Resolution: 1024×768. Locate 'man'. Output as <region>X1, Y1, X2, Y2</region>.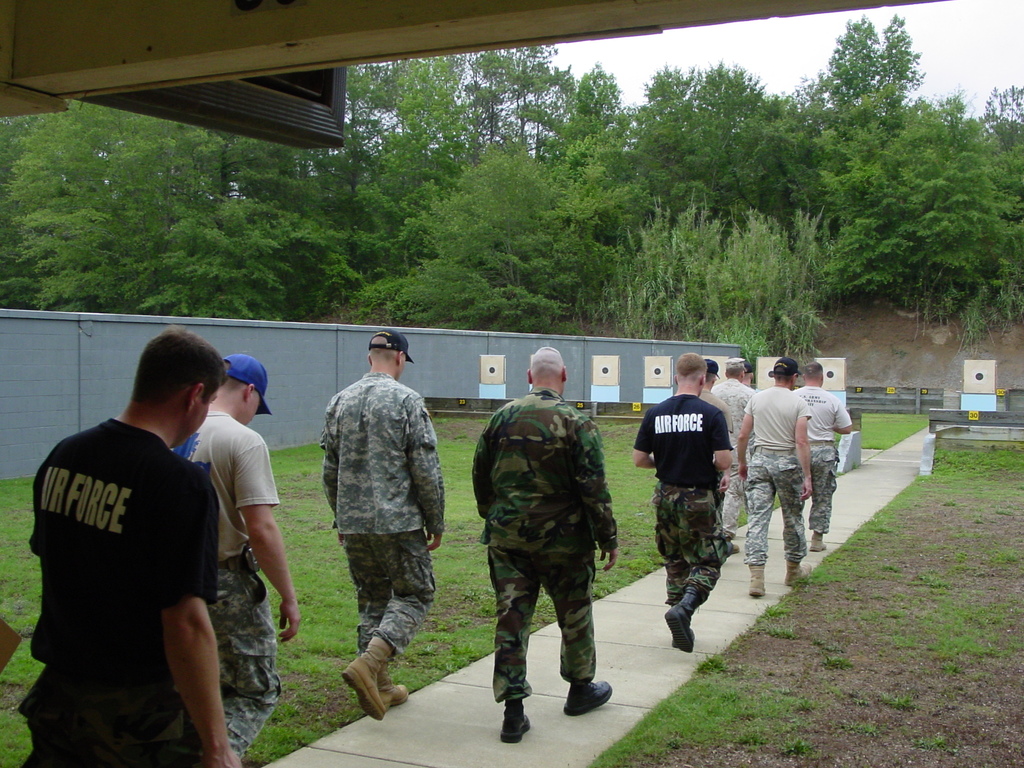
<region>163, 354, 300, 764</region>.
